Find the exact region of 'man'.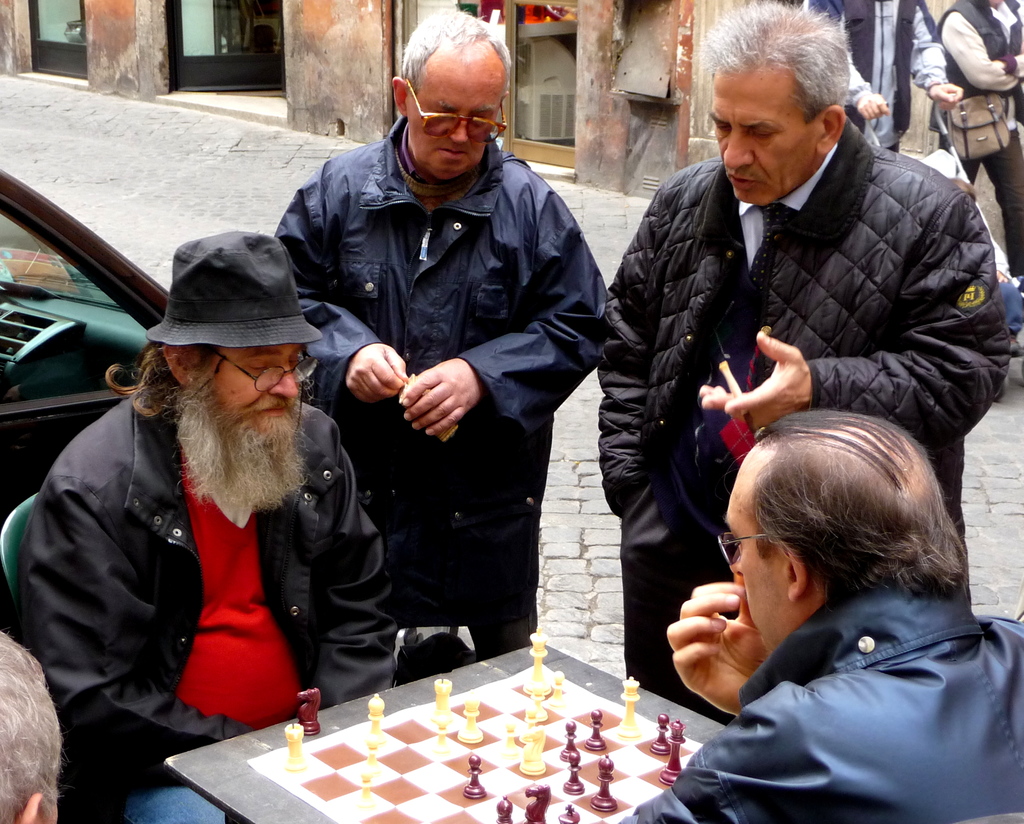
Exact region: pyautogui.locateOnScreen(936, 0, 1023, 264).
